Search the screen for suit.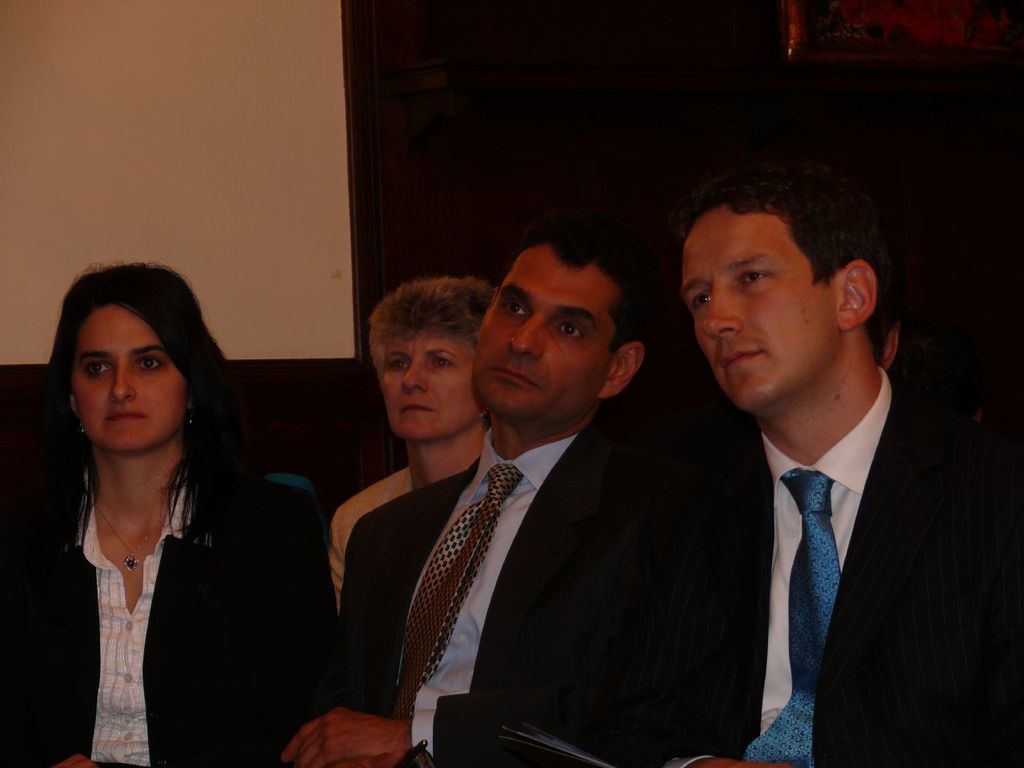
Found at box(336, 428, 648, 767).
